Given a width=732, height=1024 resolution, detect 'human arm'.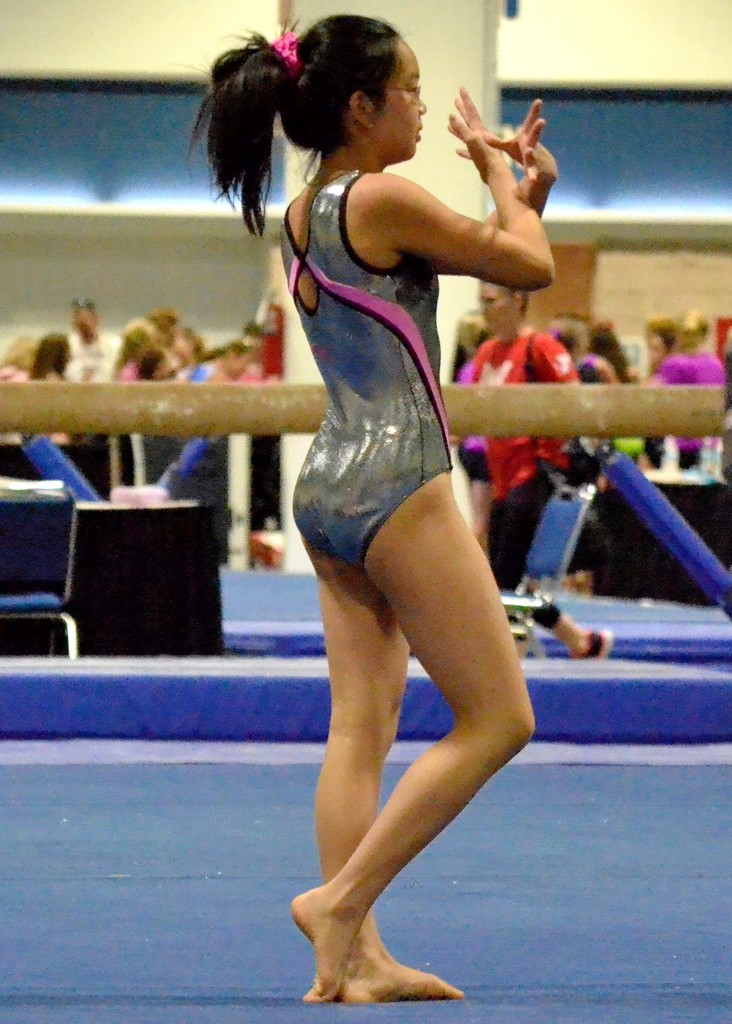
bbox(635, 356, 695, 397).
